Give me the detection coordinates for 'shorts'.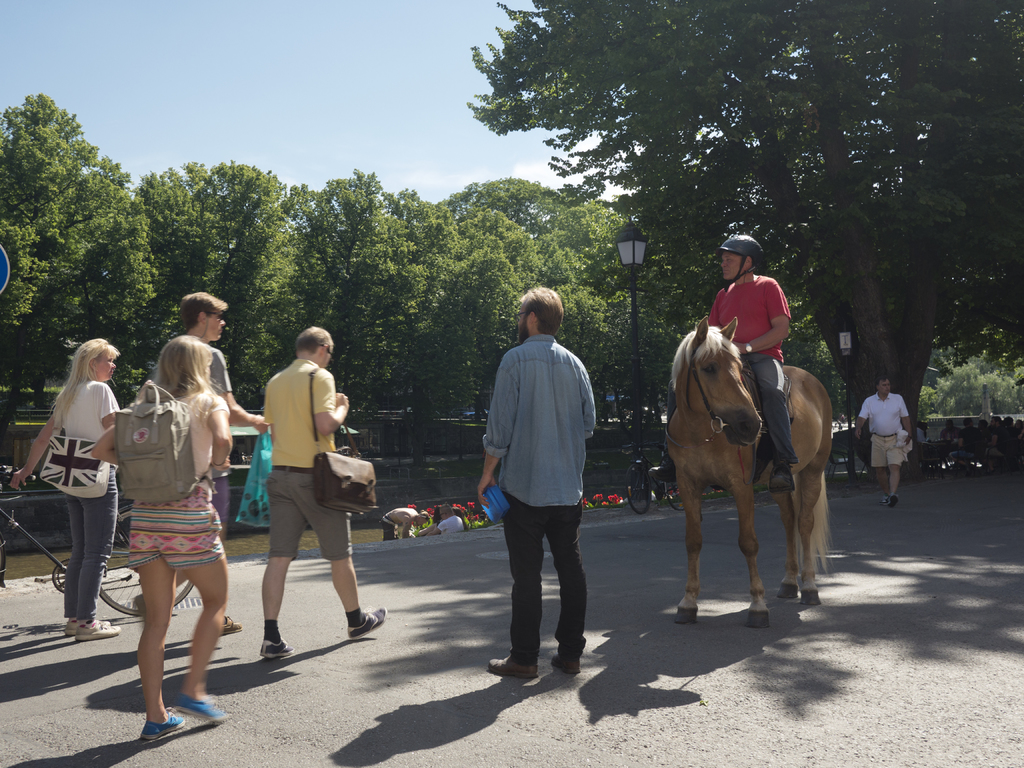
bbox=(266, 466, 351, 557).
